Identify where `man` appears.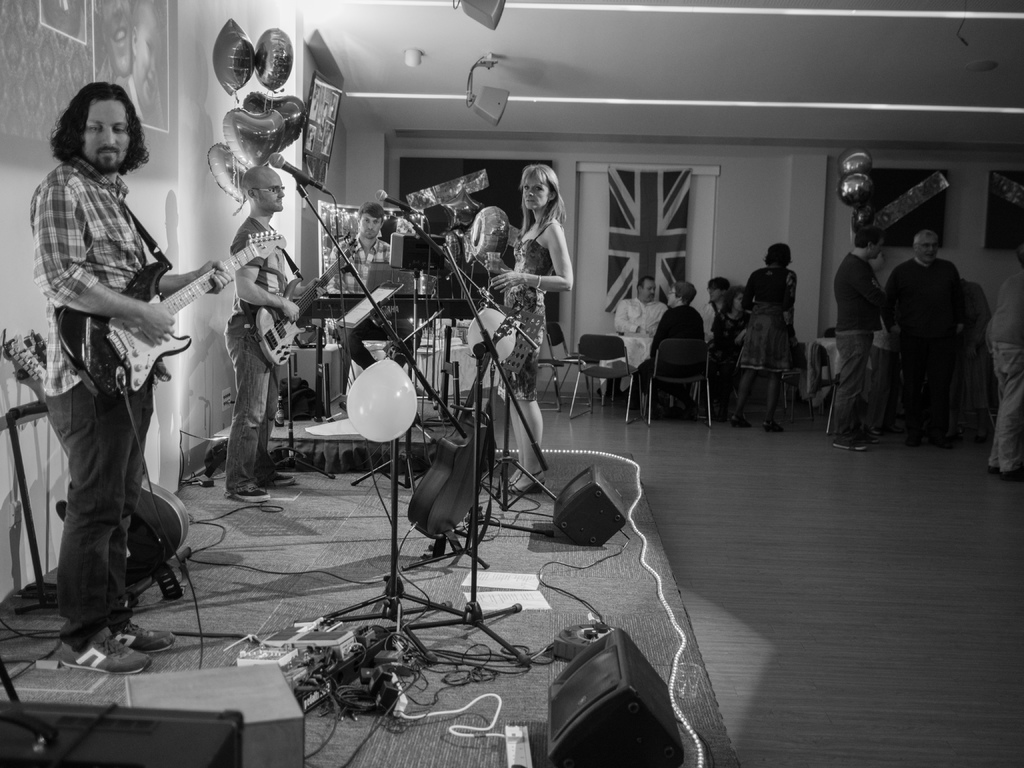
Appears at <bbox>640, 282, 707, 401</bbox>.
